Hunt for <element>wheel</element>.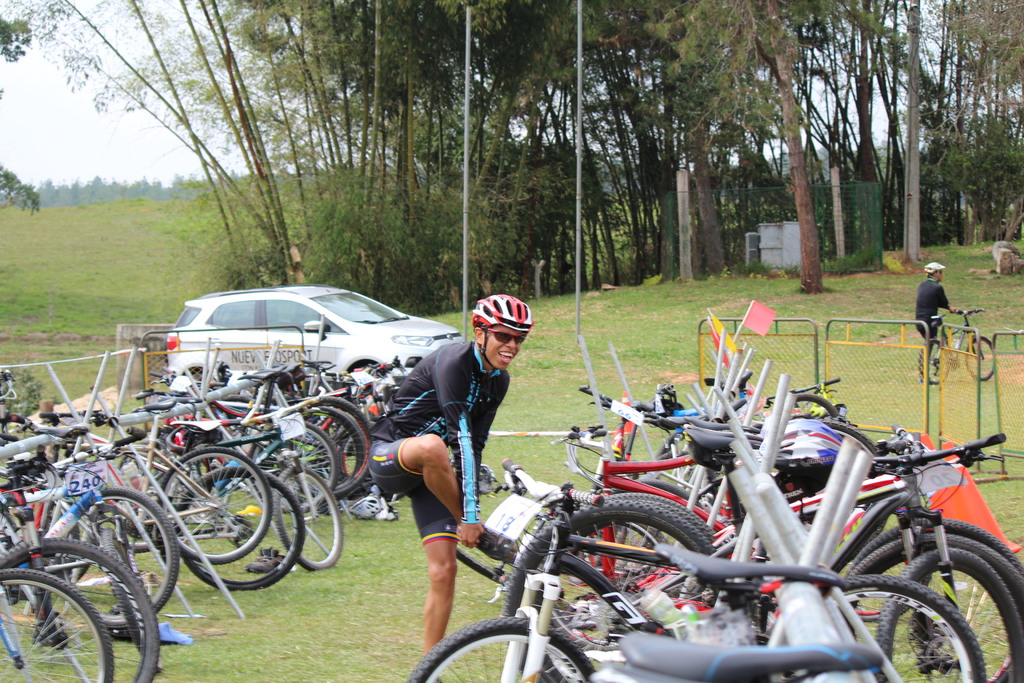
Hunted down at {"left": 874, "top": 555, "right": 1023, "bottom": 682}.
